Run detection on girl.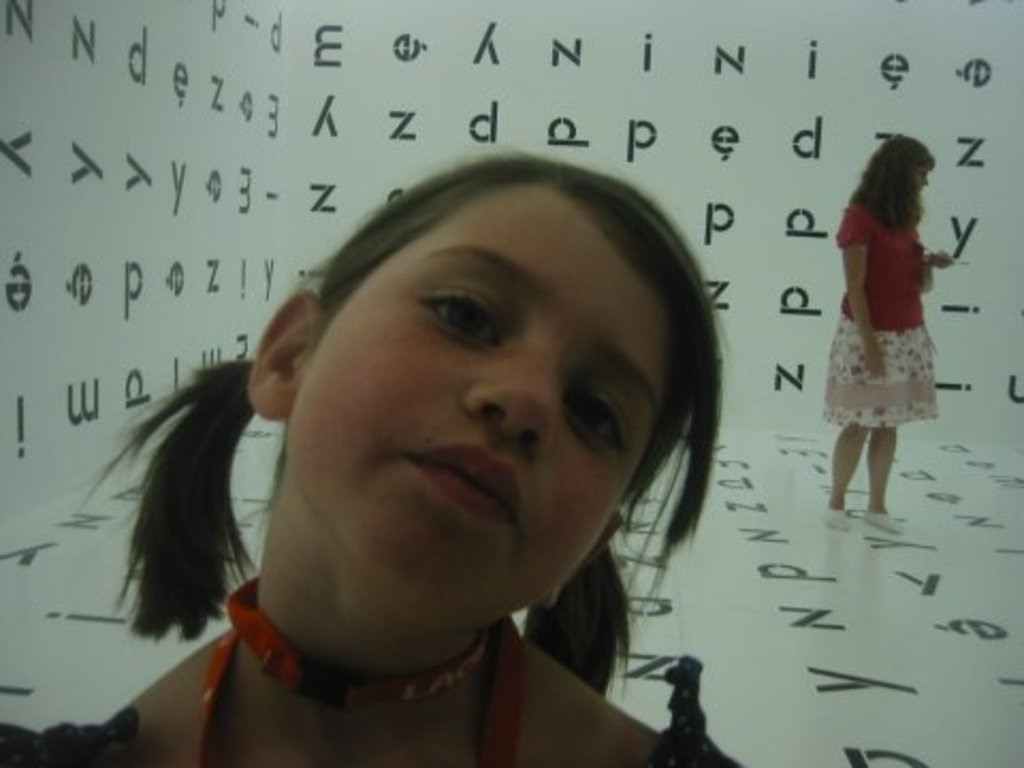
Result: [left=819, top=132, right=958, bottom=529].
